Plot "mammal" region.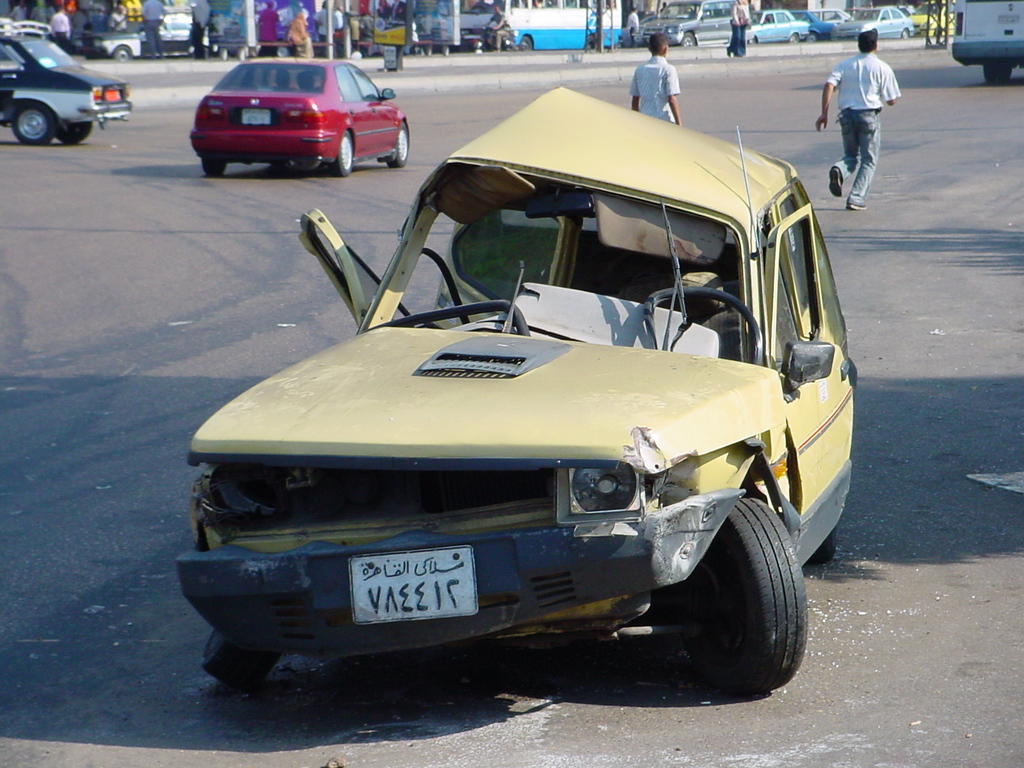
Plotted at (627,27,678,125).
